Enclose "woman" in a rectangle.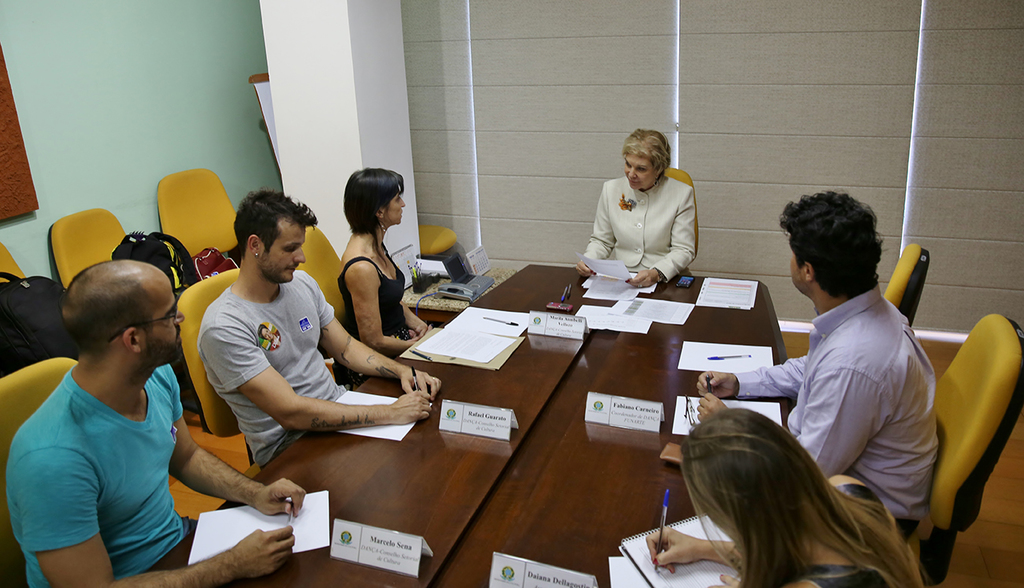
(x1=321, y1=166, x2=422, y2=359).
